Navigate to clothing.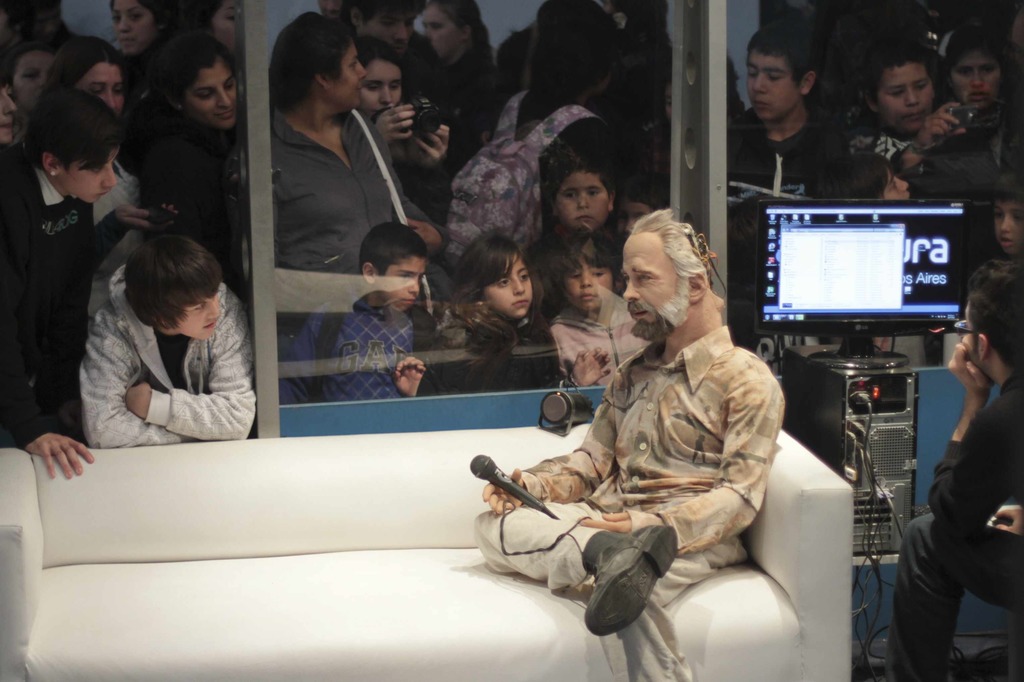
Navigation target: pyautogui.locateOnScreen(478, 65, 603, 267).
